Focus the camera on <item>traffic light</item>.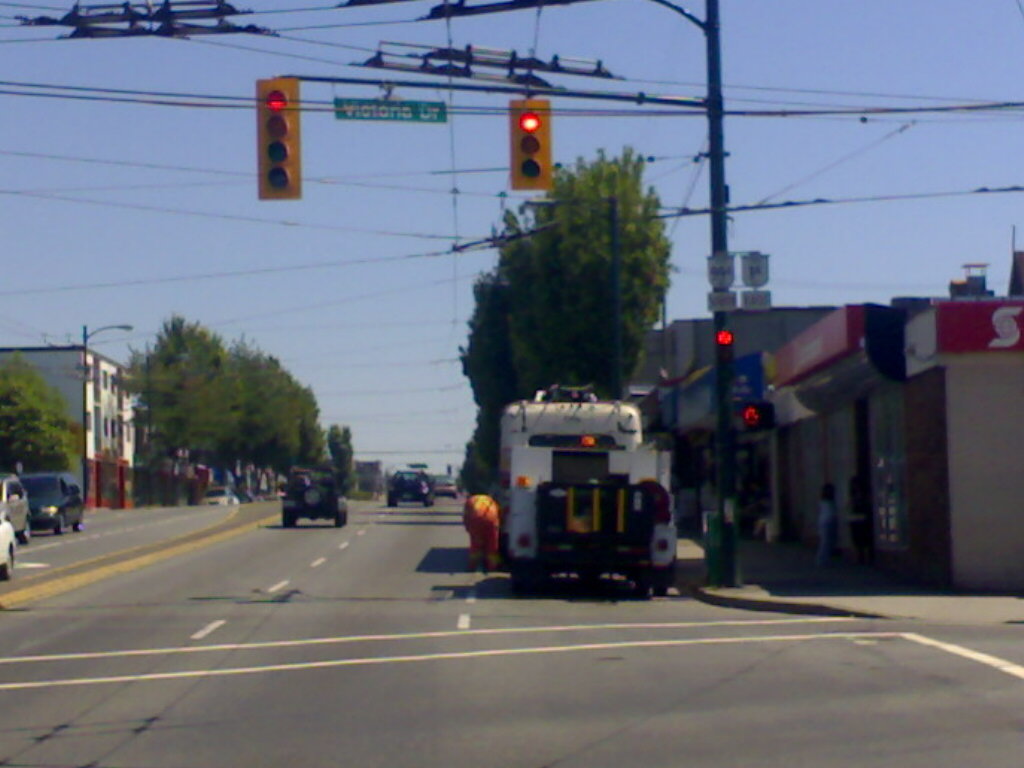
Focus region: 718, 331, 735, 367.
